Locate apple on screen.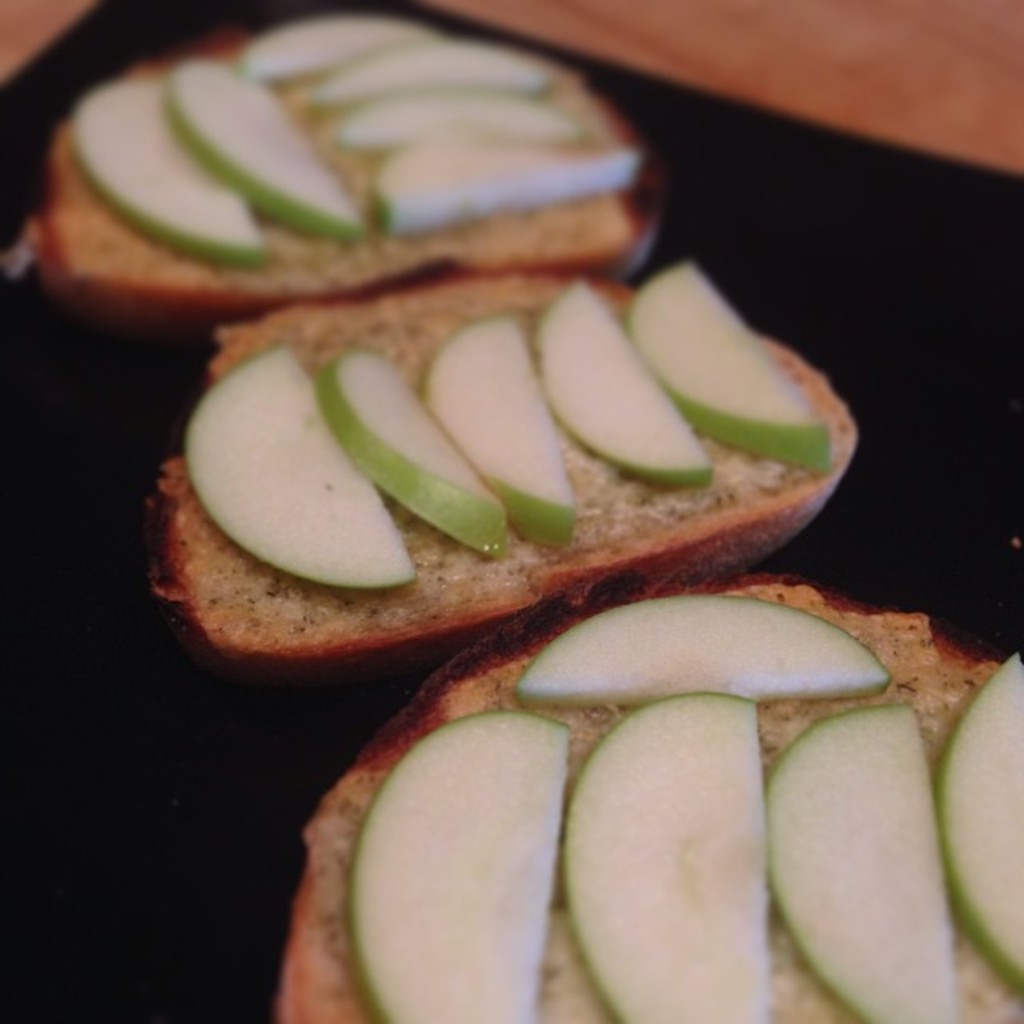
On screen at <bbox>534, 270, 714, 486</bbox>.
